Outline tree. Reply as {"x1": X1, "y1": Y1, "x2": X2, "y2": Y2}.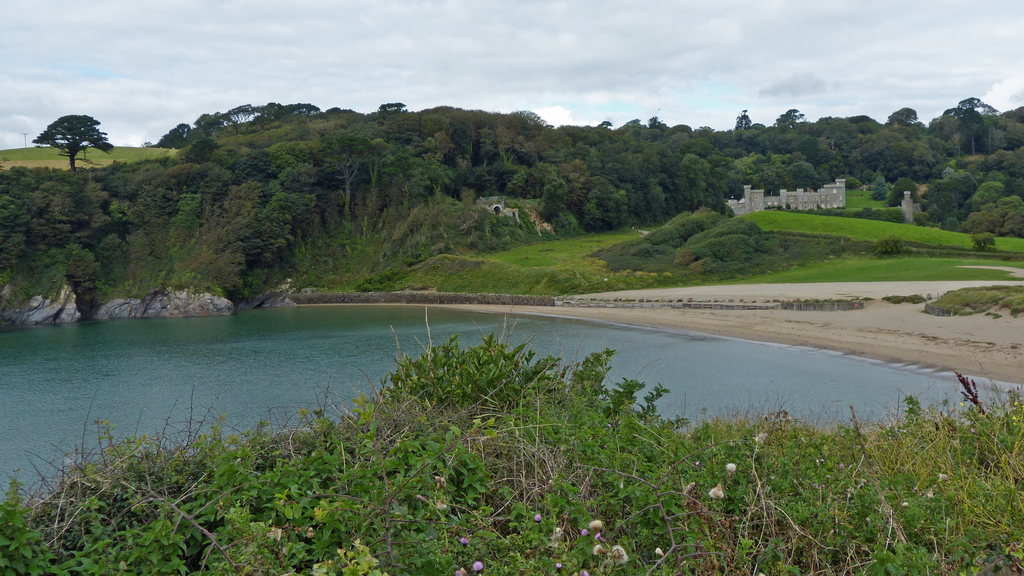
{"x1": 541, "y1": 128, "x2": 579, "y2": 186}.
